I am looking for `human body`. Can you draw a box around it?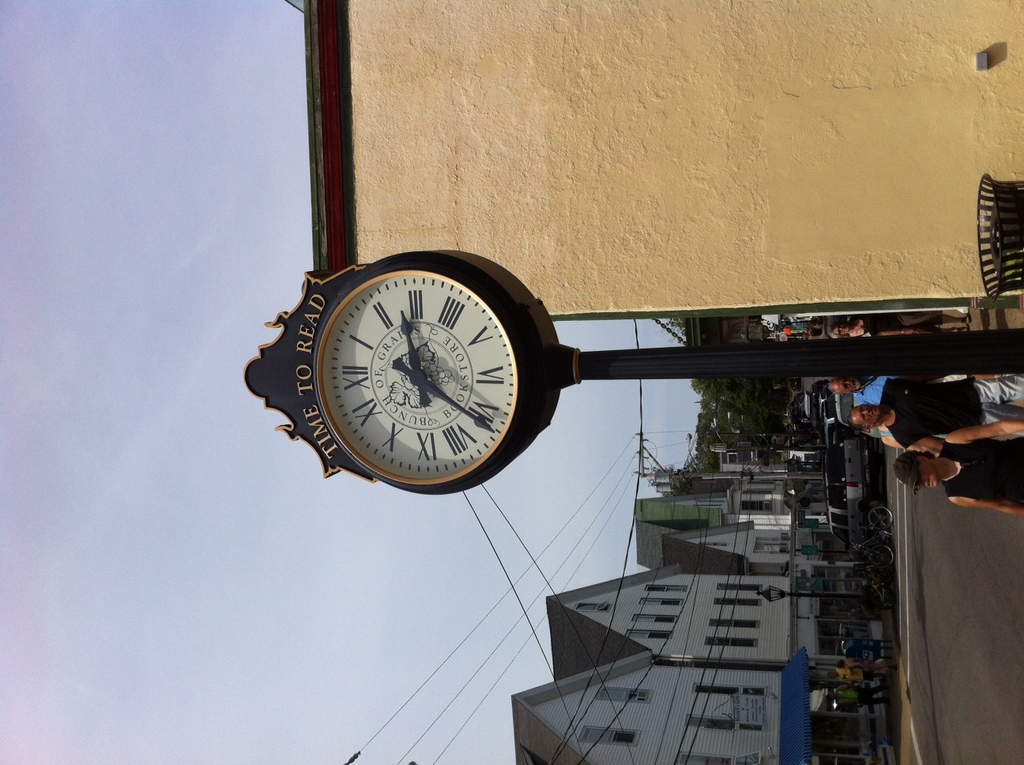
Sure, the bounding box is pyautogui.locateOnScreen(838, 684, 892, 703).
